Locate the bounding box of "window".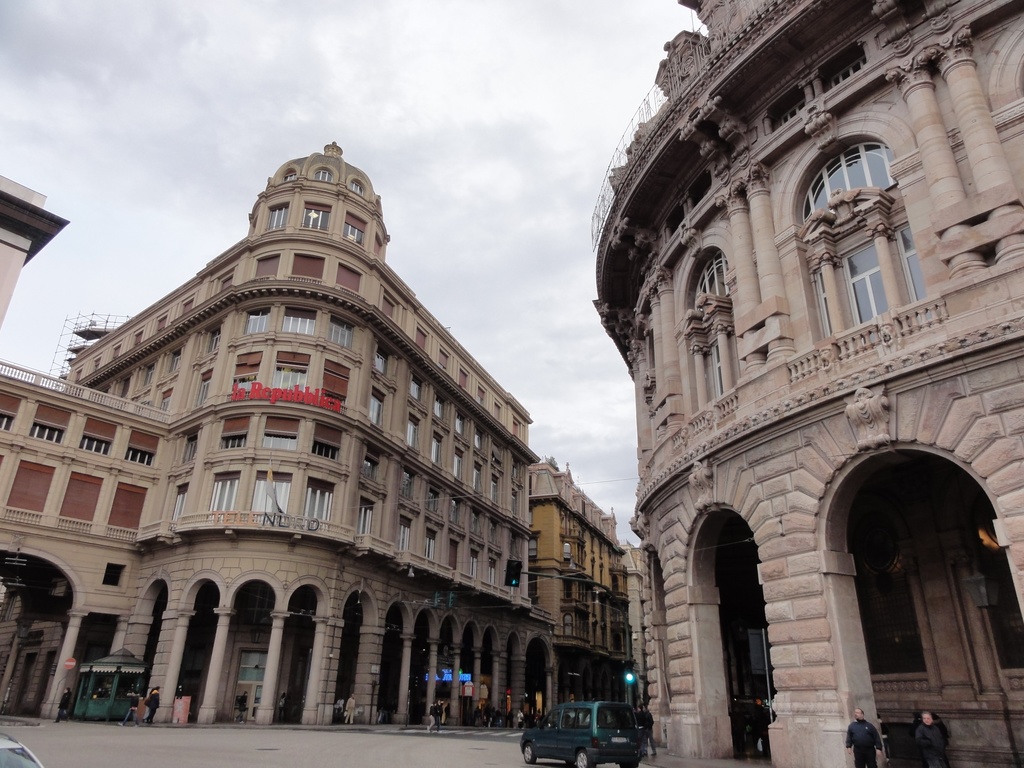
Bounding box: (left=792, top=129, right=938, bottom=358).
